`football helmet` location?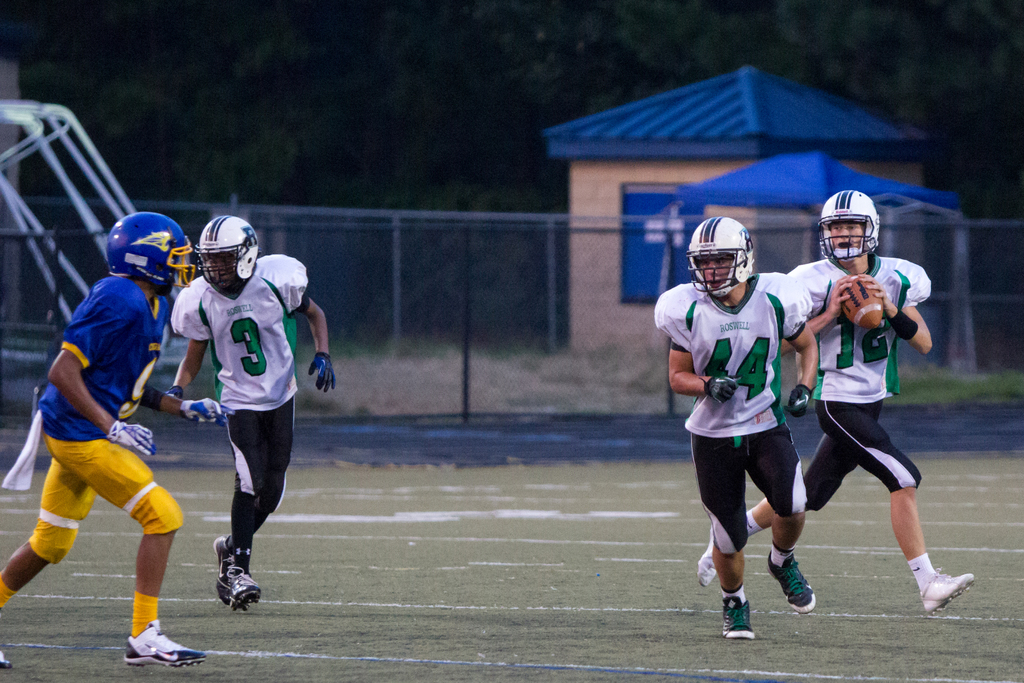
BBox(203, 209, 258, 299)
